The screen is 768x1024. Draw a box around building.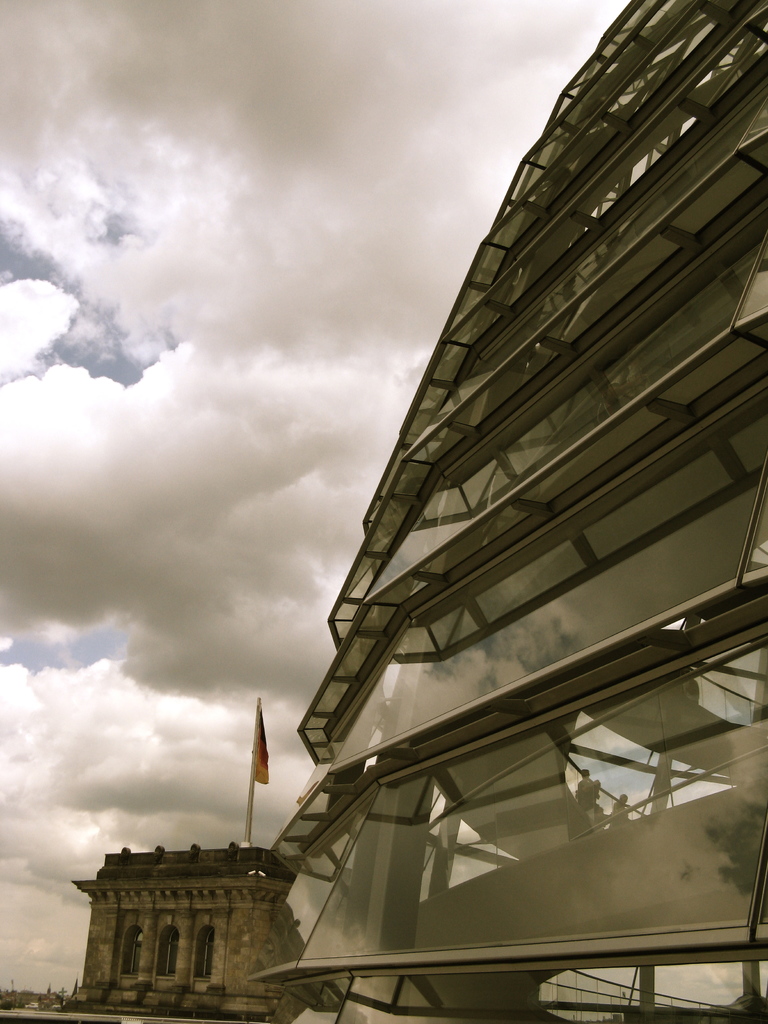
BBox(68, 698, 294, 1023).
